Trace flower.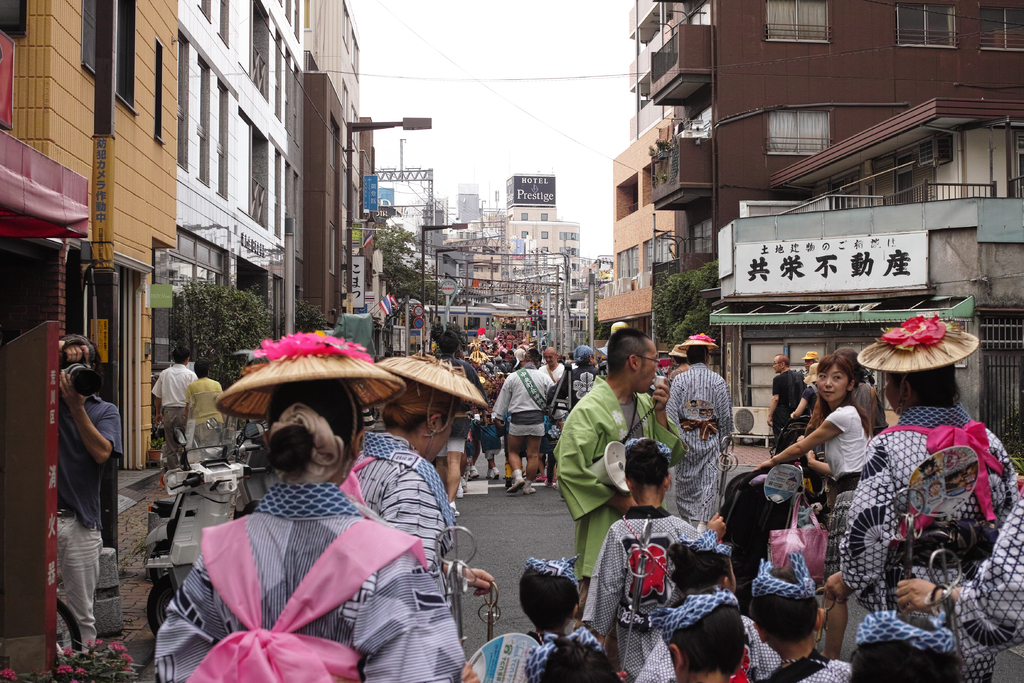
Traced to region(252, 334, 372, 361).
